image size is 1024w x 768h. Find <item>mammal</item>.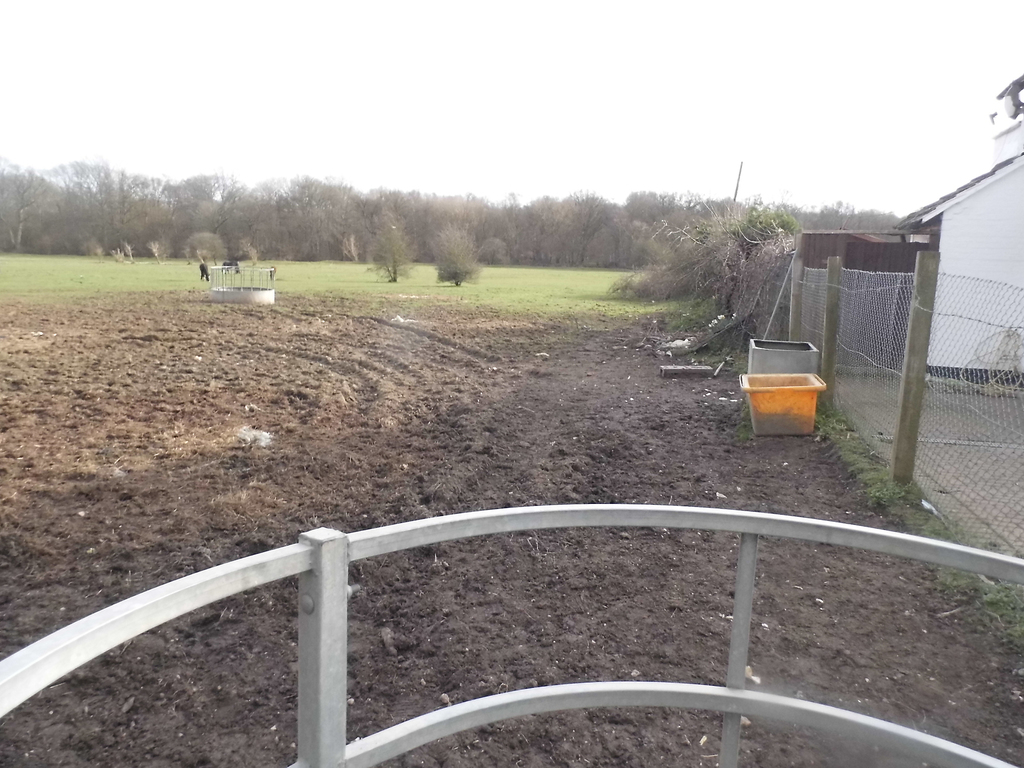
bbox(218, 260, 241, 276).
